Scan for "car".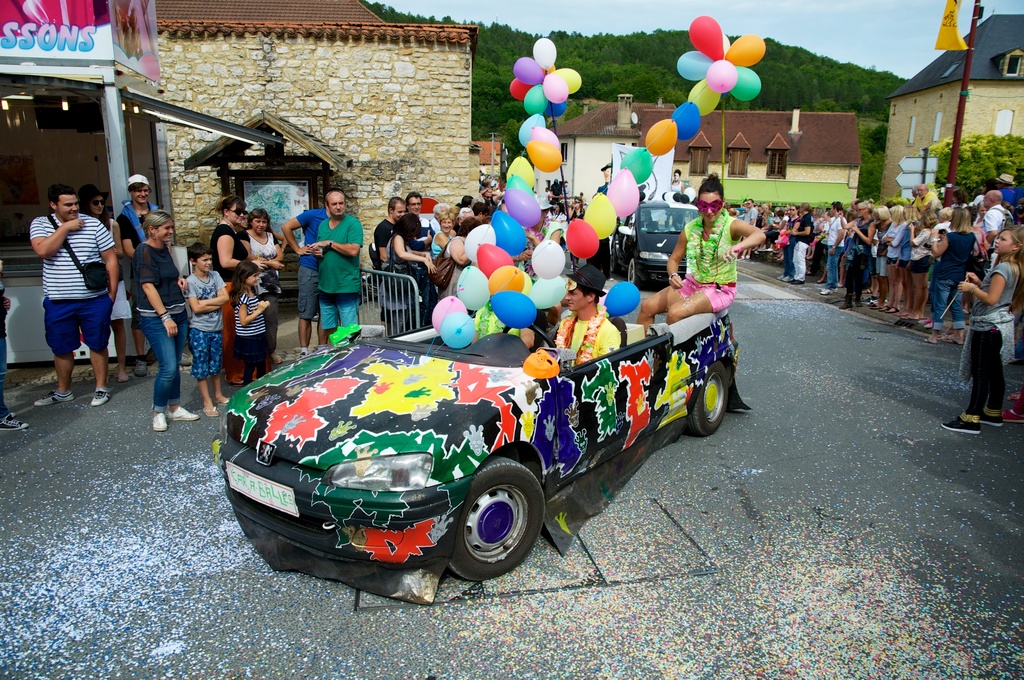
Scan result: 198, 304, 708, 593.
